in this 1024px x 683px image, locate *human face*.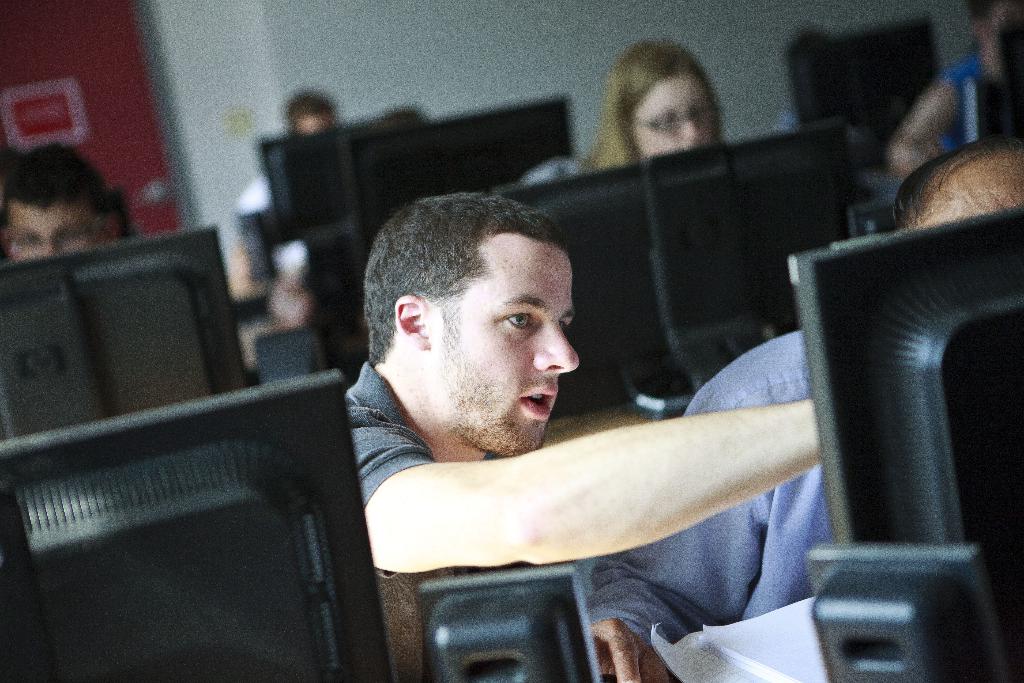
Bounding box: 433,243,575,453.
